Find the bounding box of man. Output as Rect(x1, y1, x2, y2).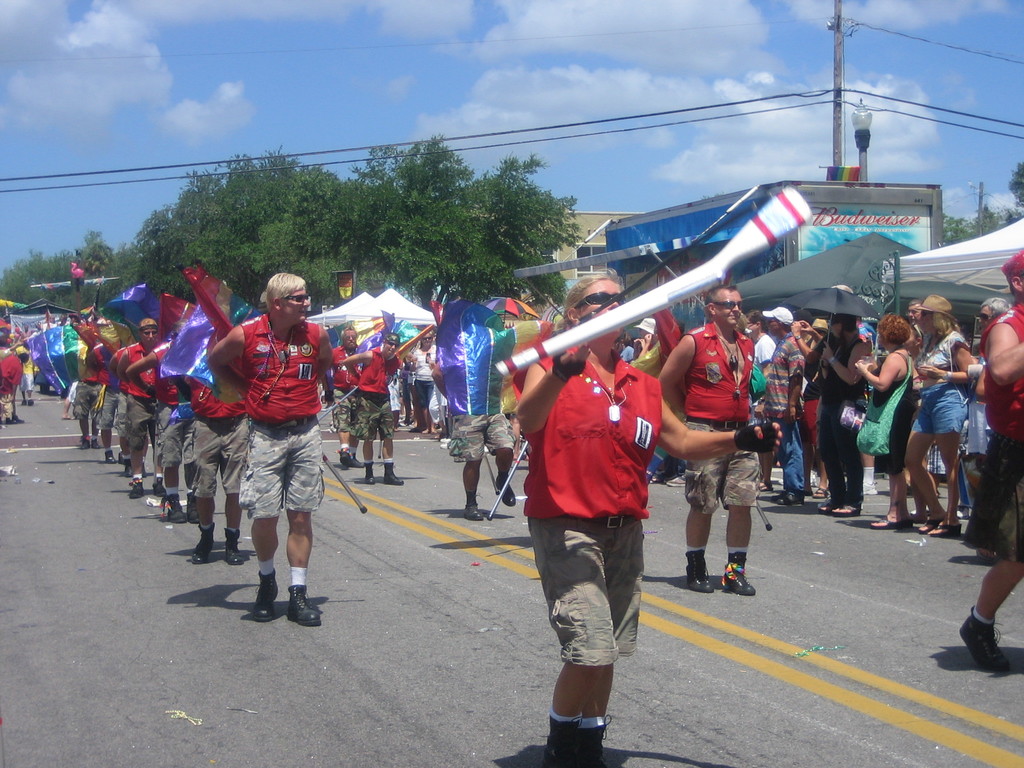
Rect(112, 314, 169, 501).
